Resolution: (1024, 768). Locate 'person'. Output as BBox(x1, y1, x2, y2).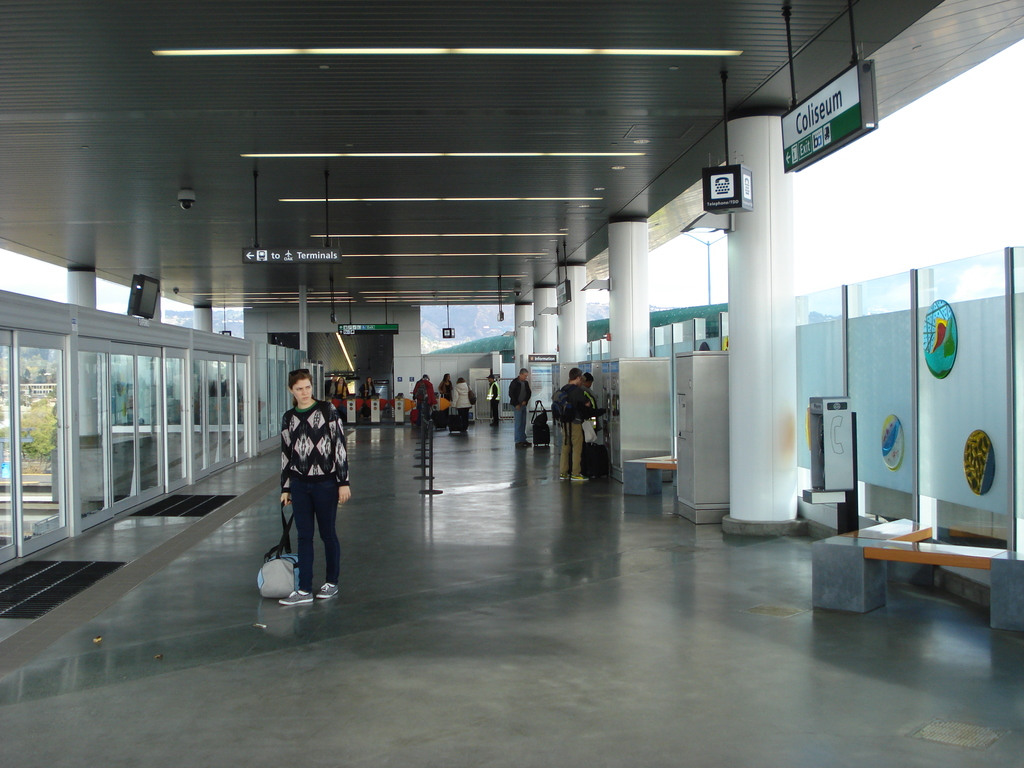
BBox(510, 365, 530, 442).
